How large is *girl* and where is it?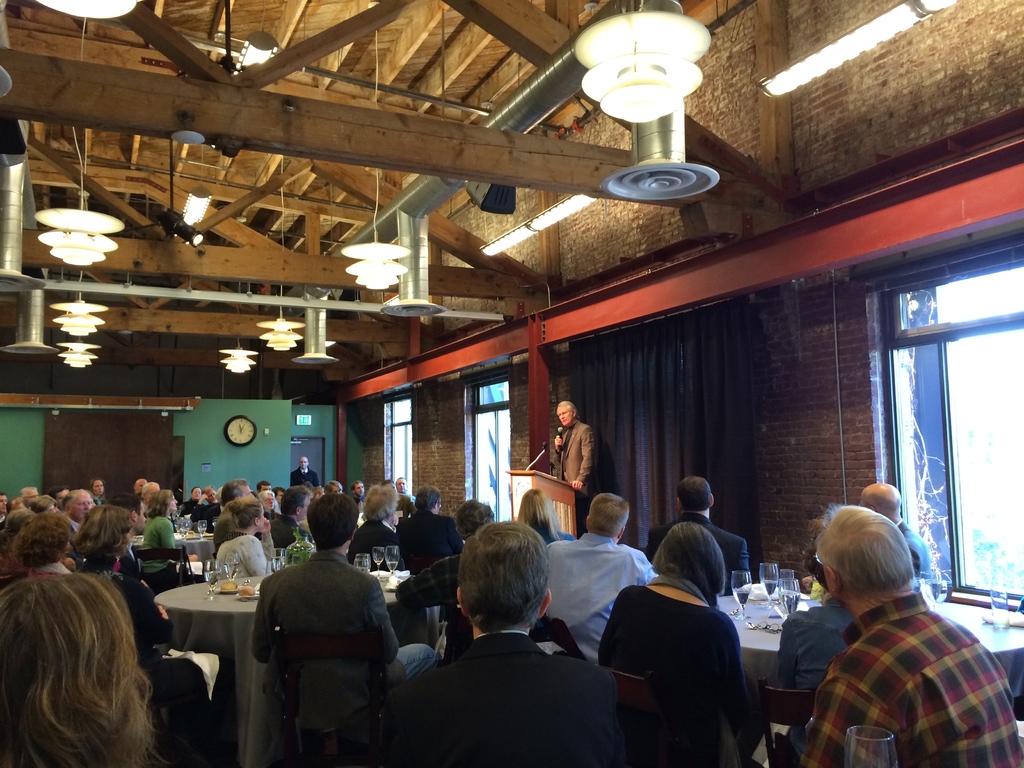
Bounding box: region(139, 487, 179, 578).
